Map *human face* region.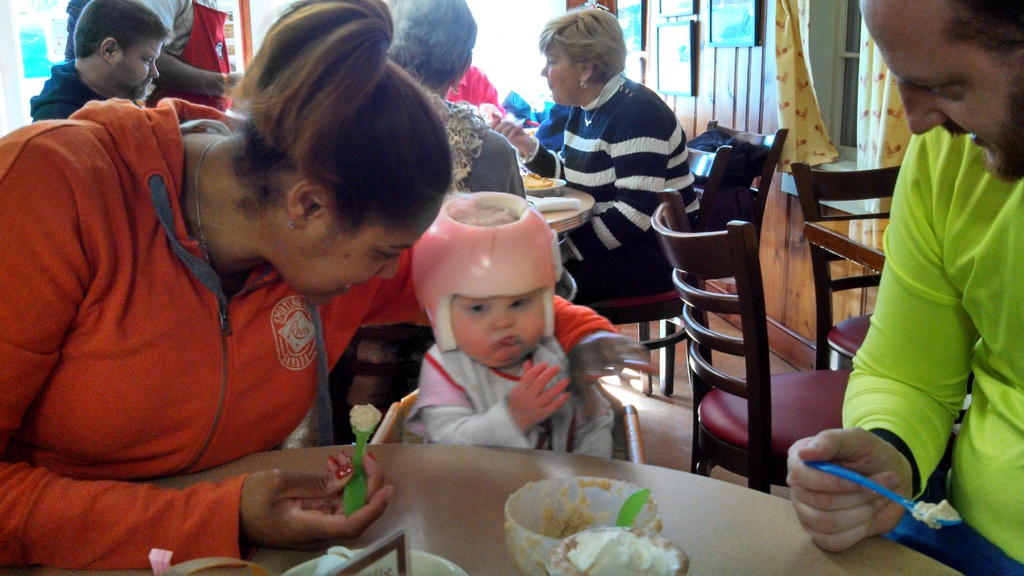
Mapped to BBox(861, 0, 1023, 179).
